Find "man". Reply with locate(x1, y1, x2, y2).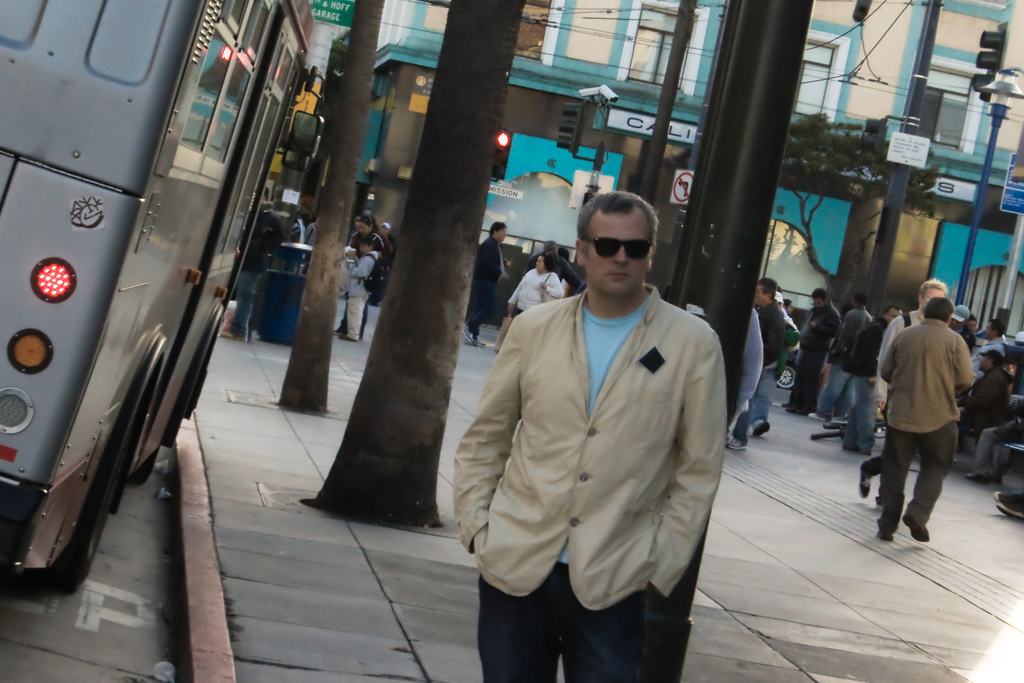
locate(465, 164, 737, 682).
